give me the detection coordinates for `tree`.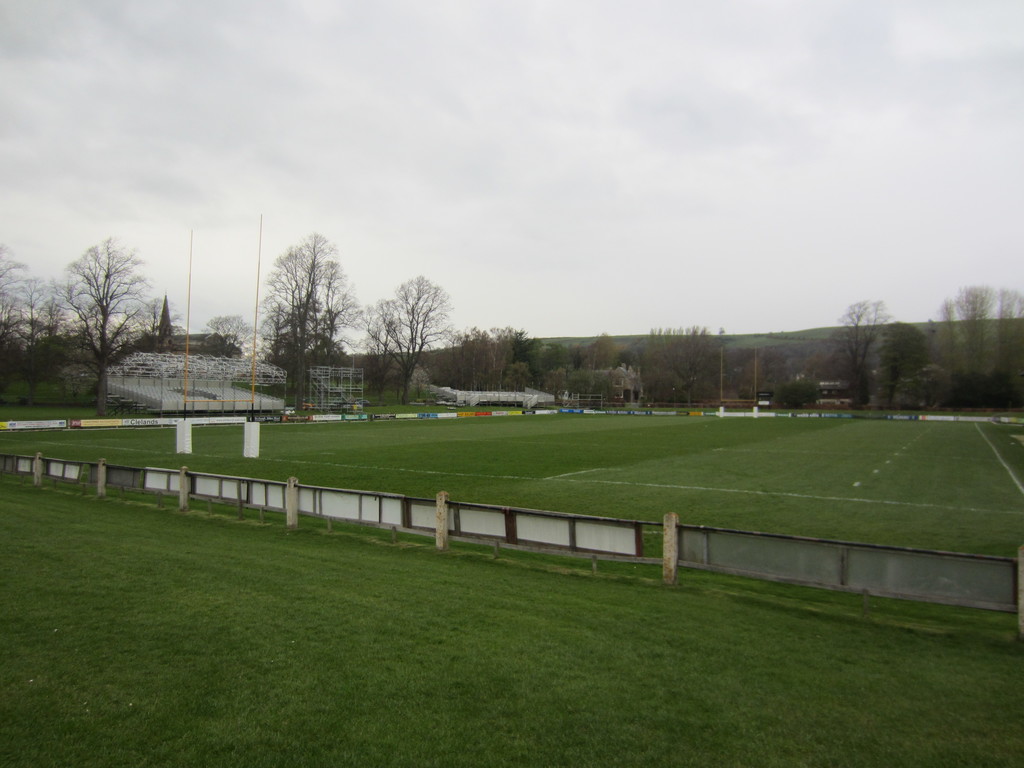
box(210, 312, 255, 357).
